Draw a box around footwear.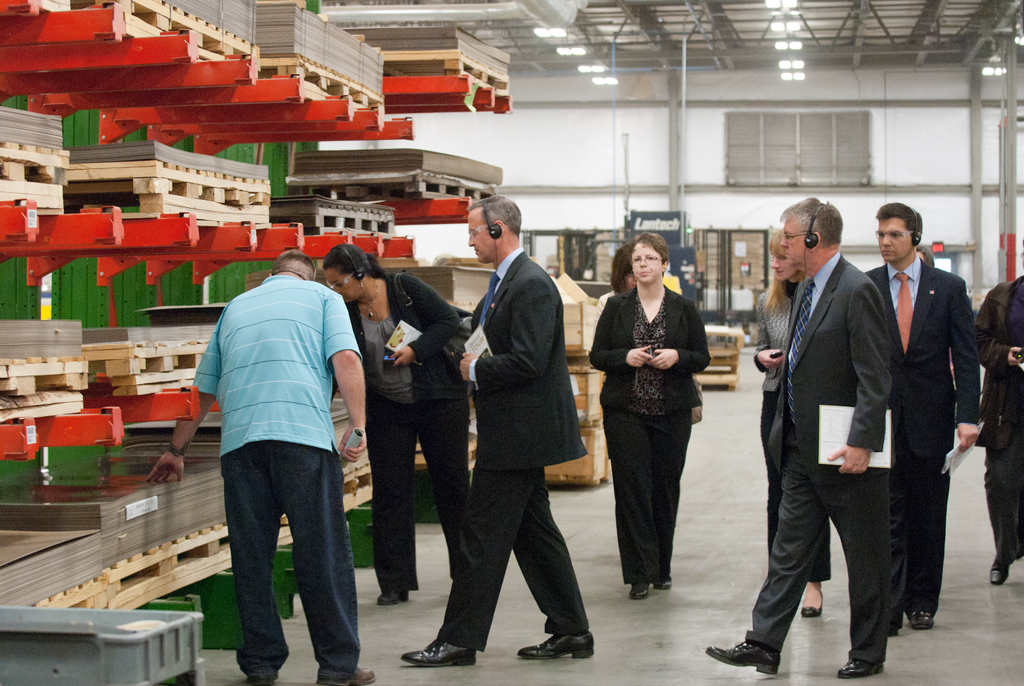
locate(343, 664, 378, 685).
